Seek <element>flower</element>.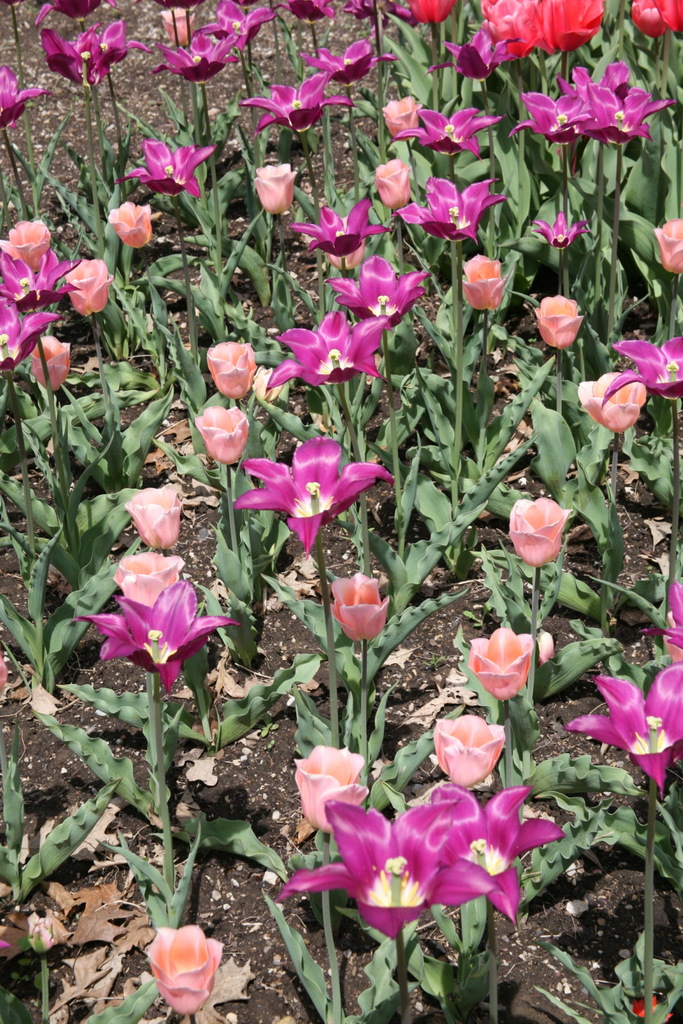
Rect(625, 0, 682, 40).
